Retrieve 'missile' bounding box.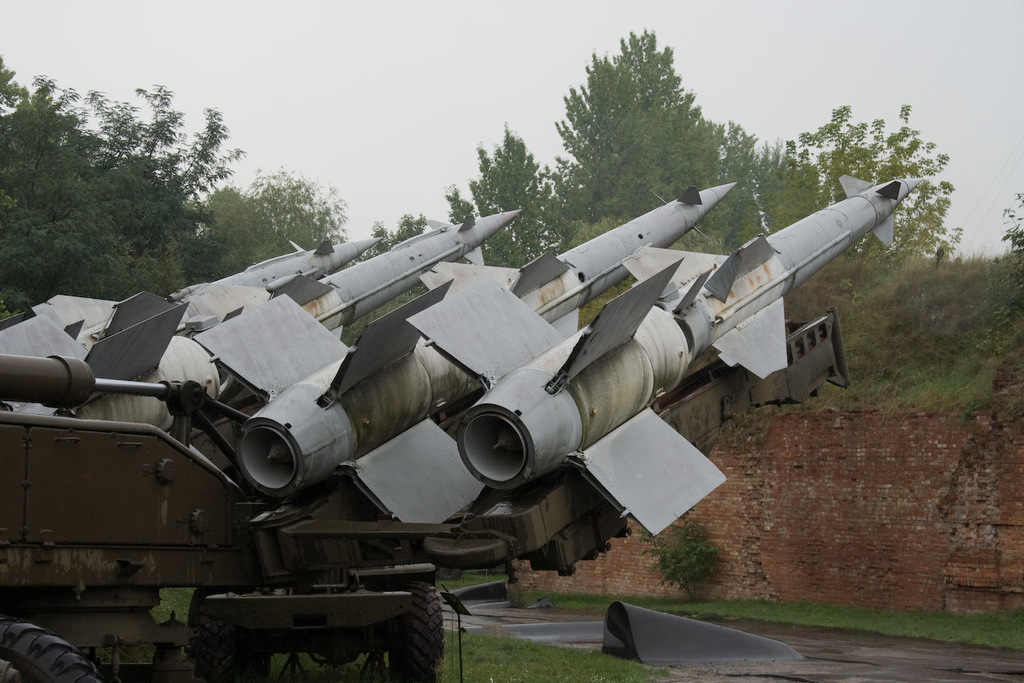
Bounding box: (x1=0, y1=217, x2=385, y2=423).
